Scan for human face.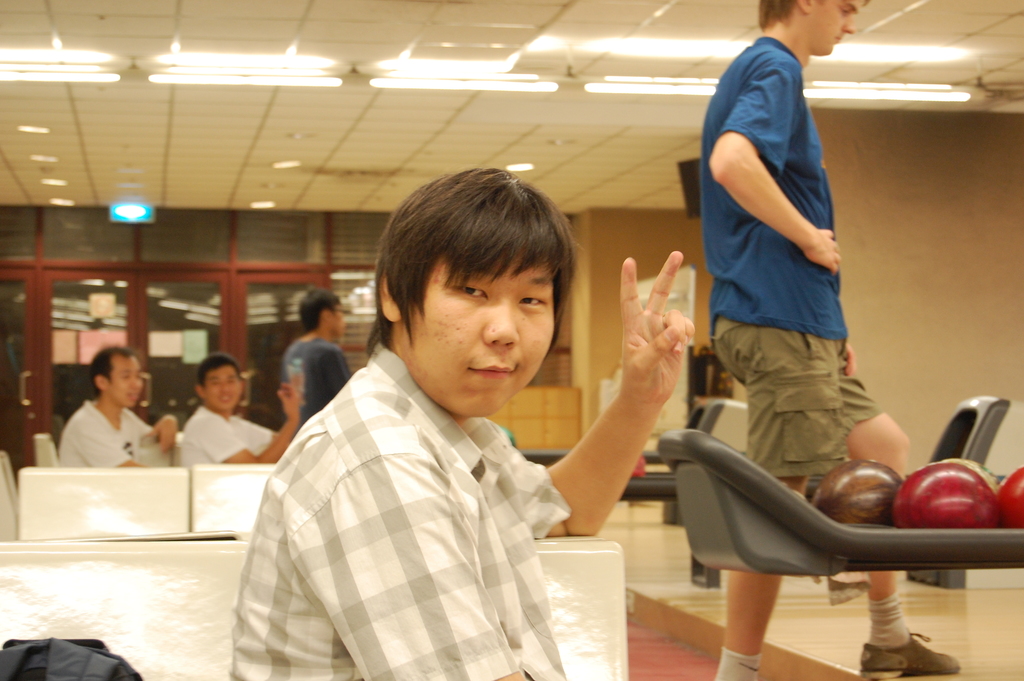
Scan result: 810,0,866,54.
